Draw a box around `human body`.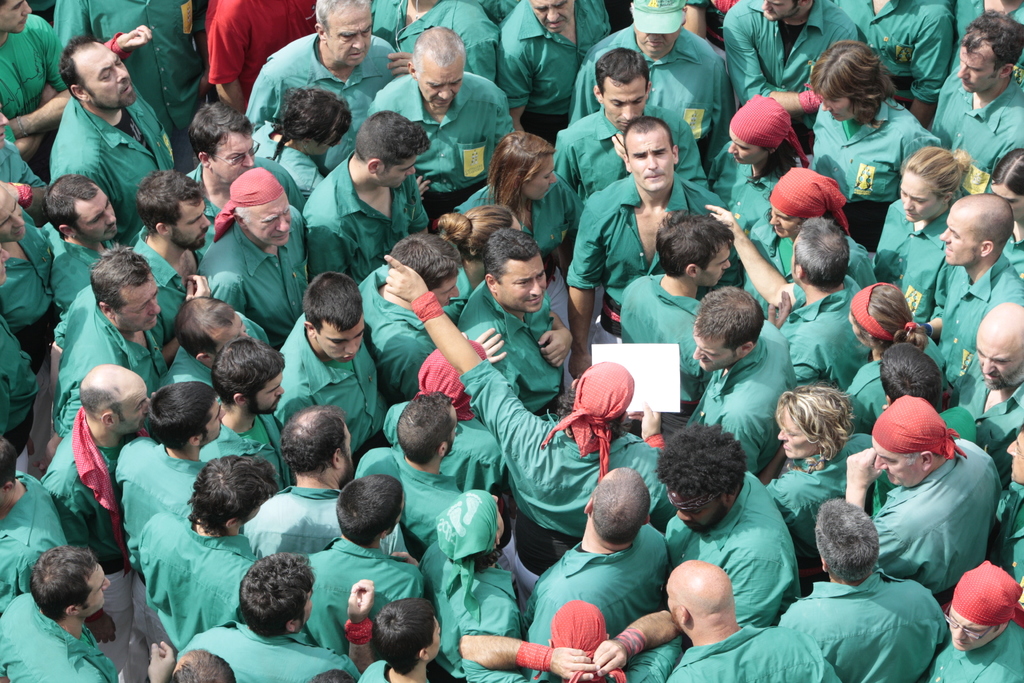
select_region(762, 383, 876, 588).
